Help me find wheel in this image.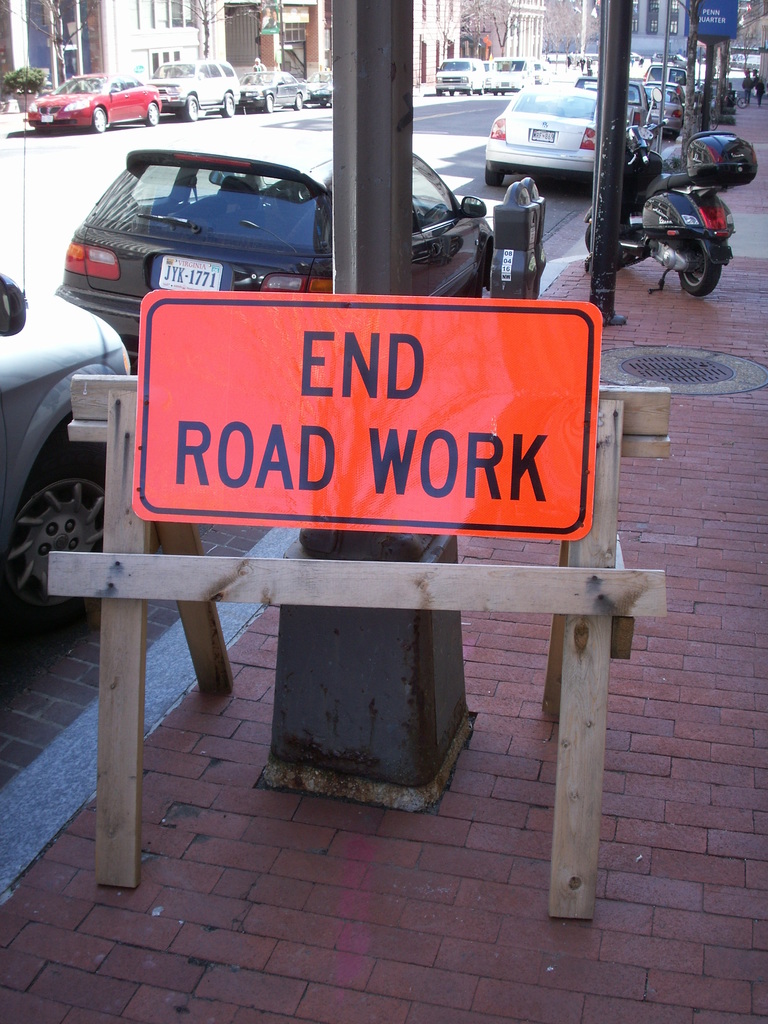
Found it: l=220, t=92, r=237, b=116.
